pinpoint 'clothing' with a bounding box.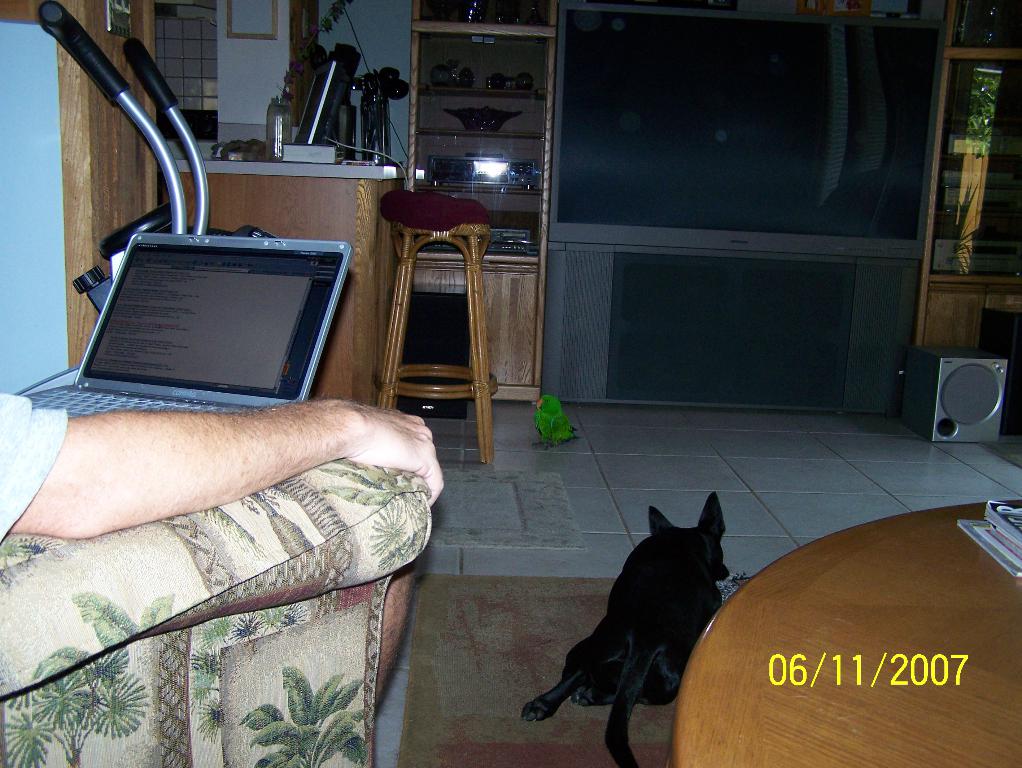
(0,380,69,548).
